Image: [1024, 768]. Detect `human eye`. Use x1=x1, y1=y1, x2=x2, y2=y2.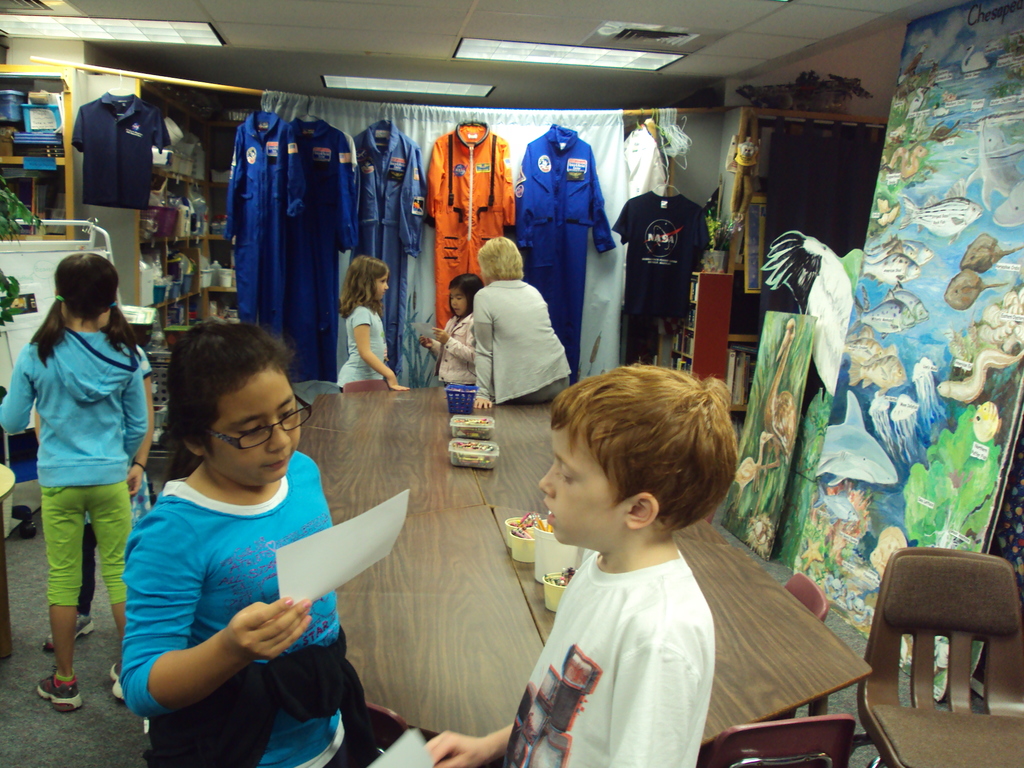
x1=239, y1=424, x2=262, y2=440.
